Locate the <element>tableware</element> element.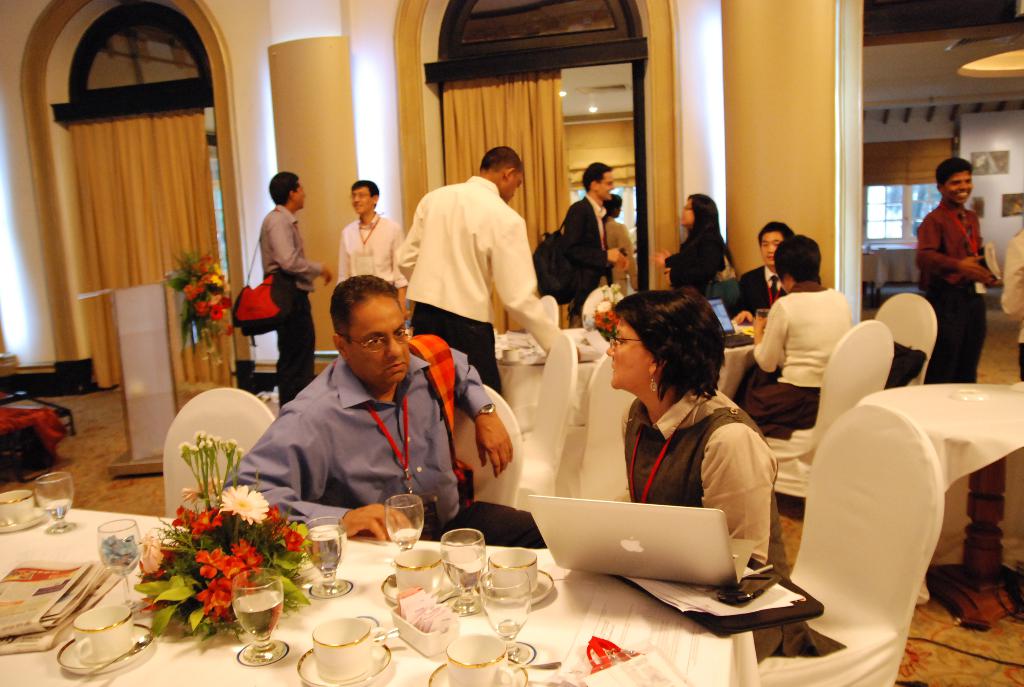
Element bbox: 0,486,47,536.
